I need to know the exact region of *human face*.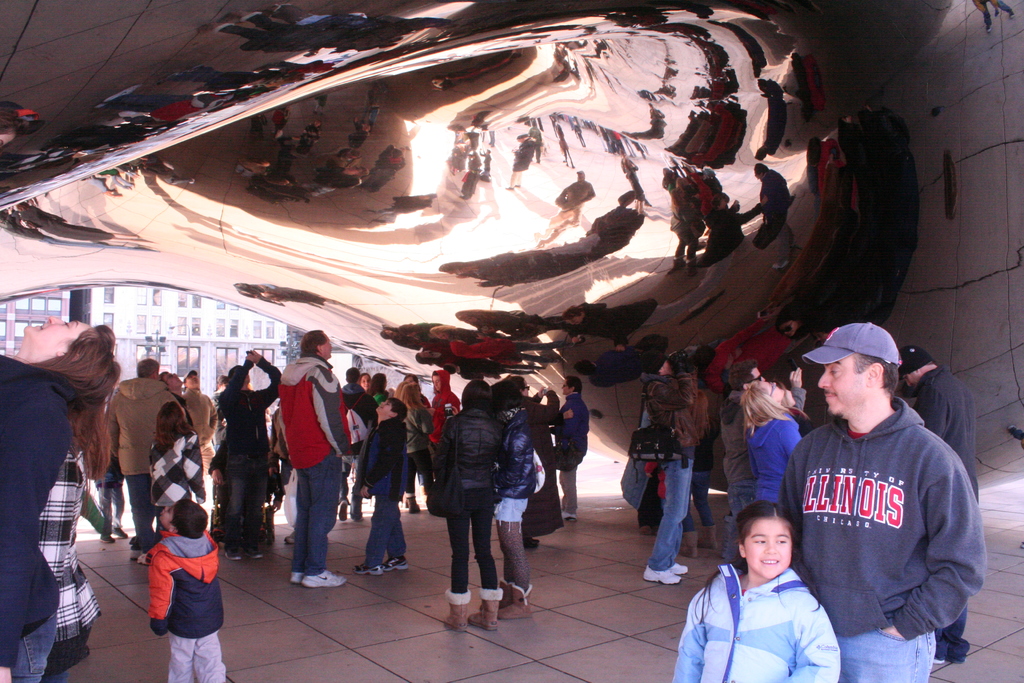
Region: (20,311,89,347).
